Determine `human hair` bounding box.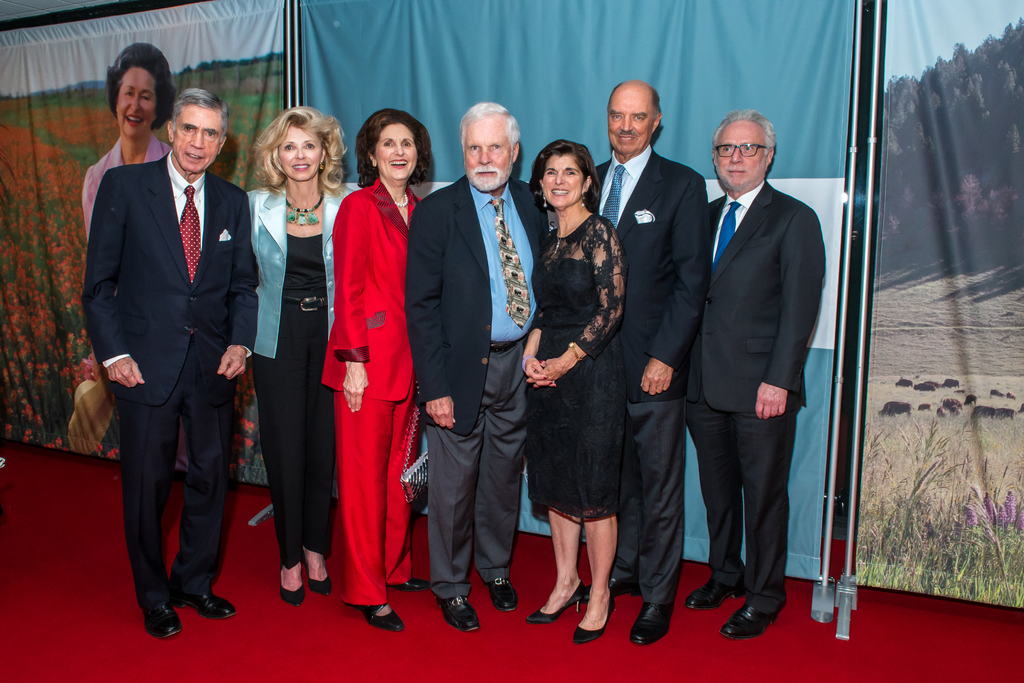
Determined: [left=530, top=136, right=605, bottom=213].
